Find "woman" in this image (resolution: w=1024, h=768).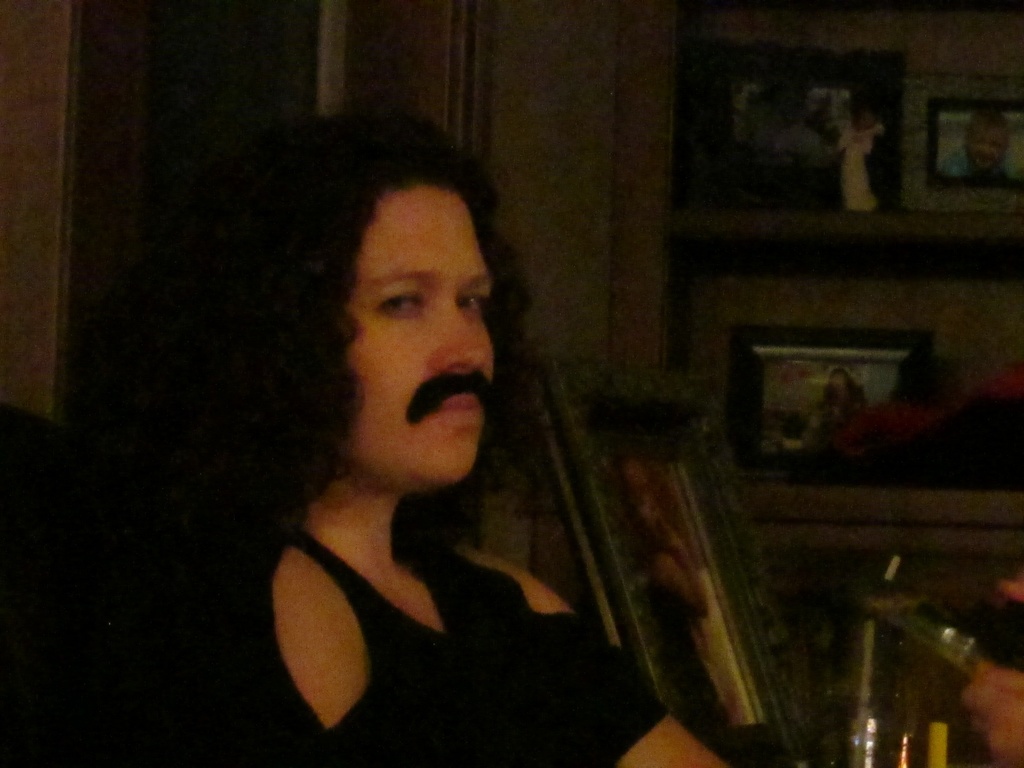
region(182, 105, 643, 764).
